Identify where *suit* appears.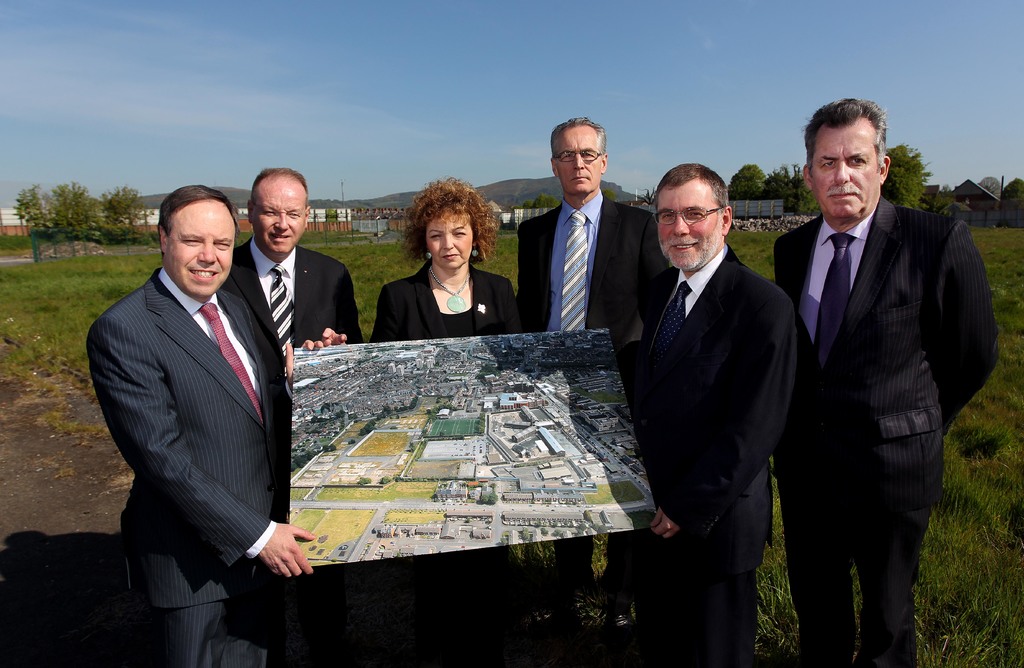
Appears at (left=234, top=229, right=365, bottom=405).
